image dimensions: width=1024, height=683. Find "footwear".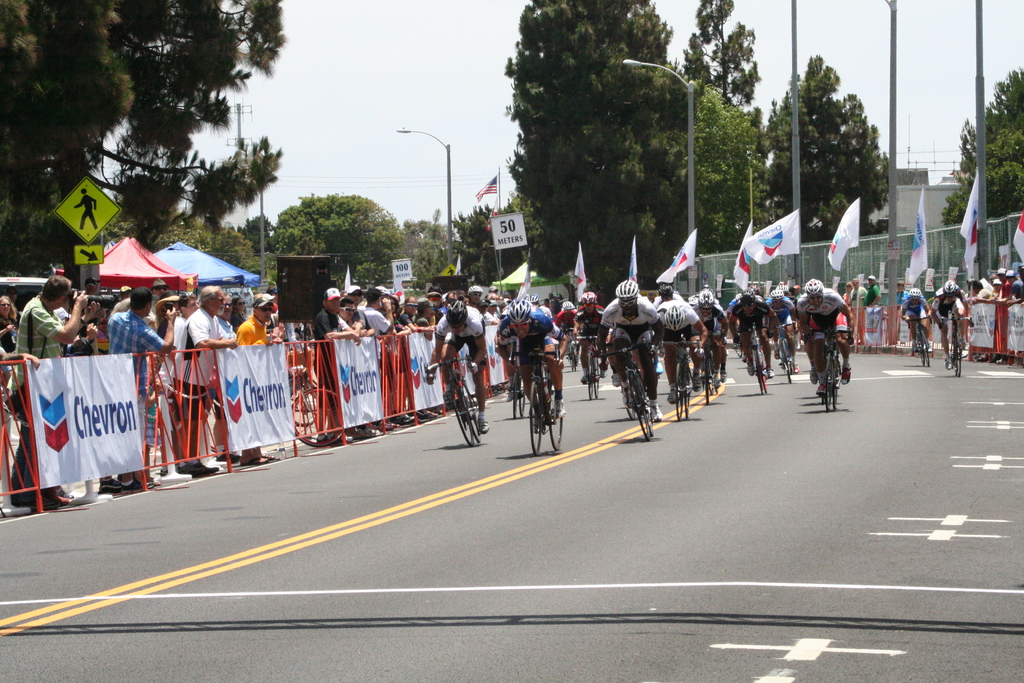
l=122, t=477, r=143, b=495.
